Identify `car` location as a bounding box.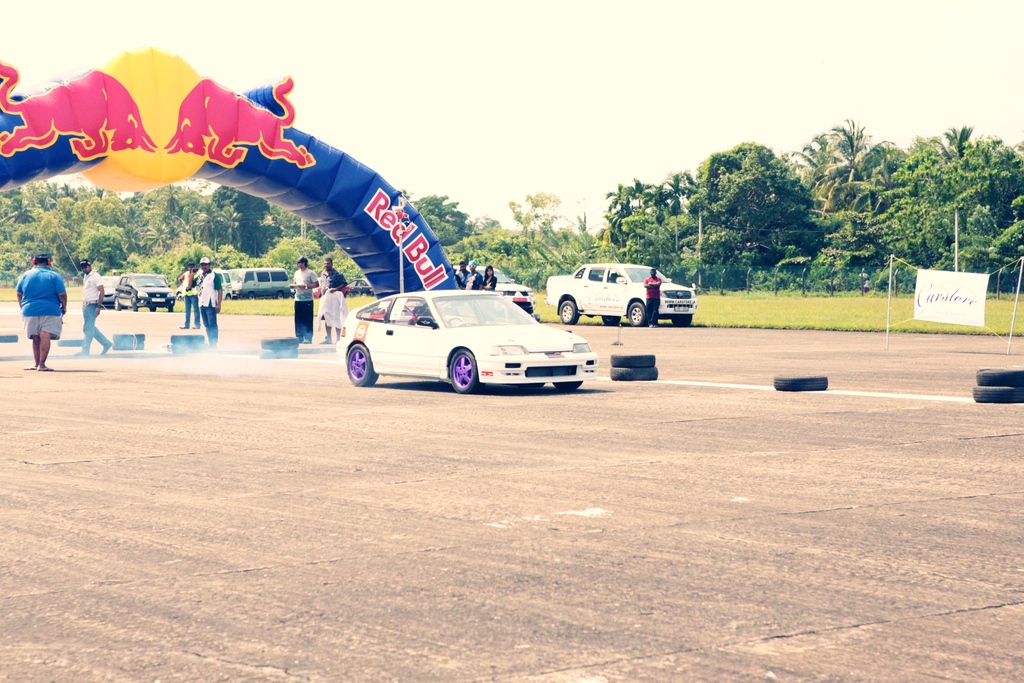
<box>98,275,127,309</box>.
